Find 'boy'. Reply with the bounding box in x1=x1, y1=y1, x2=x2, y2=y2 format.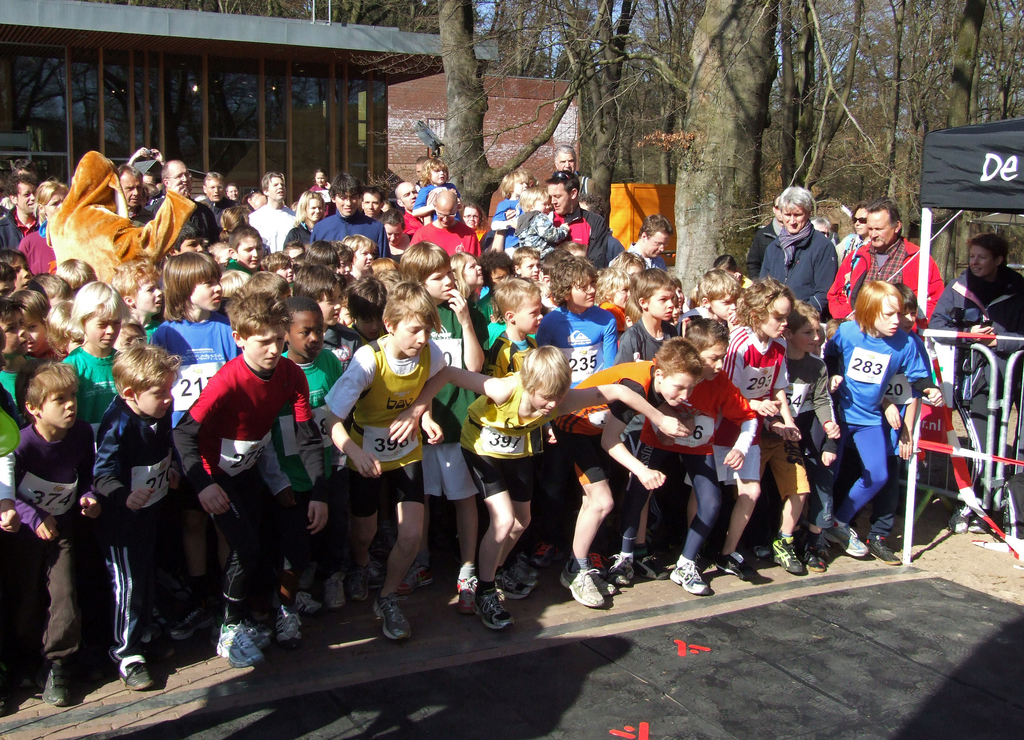
x1=611, y1=263, x2=683, y2=368.
